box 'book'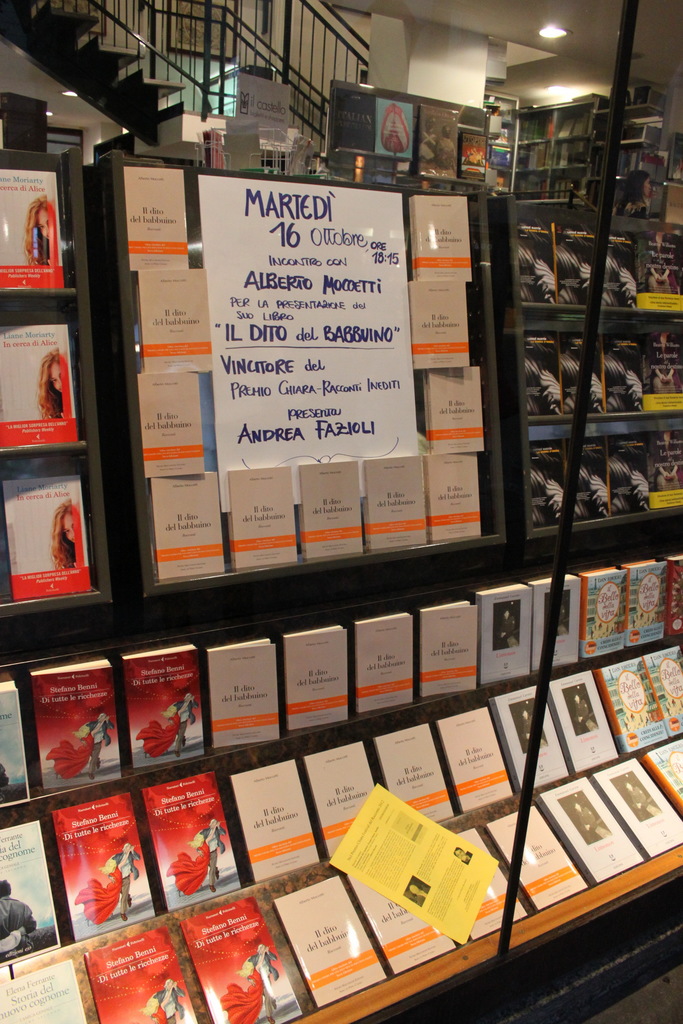
<region>0, 168, 72, 292</region>
